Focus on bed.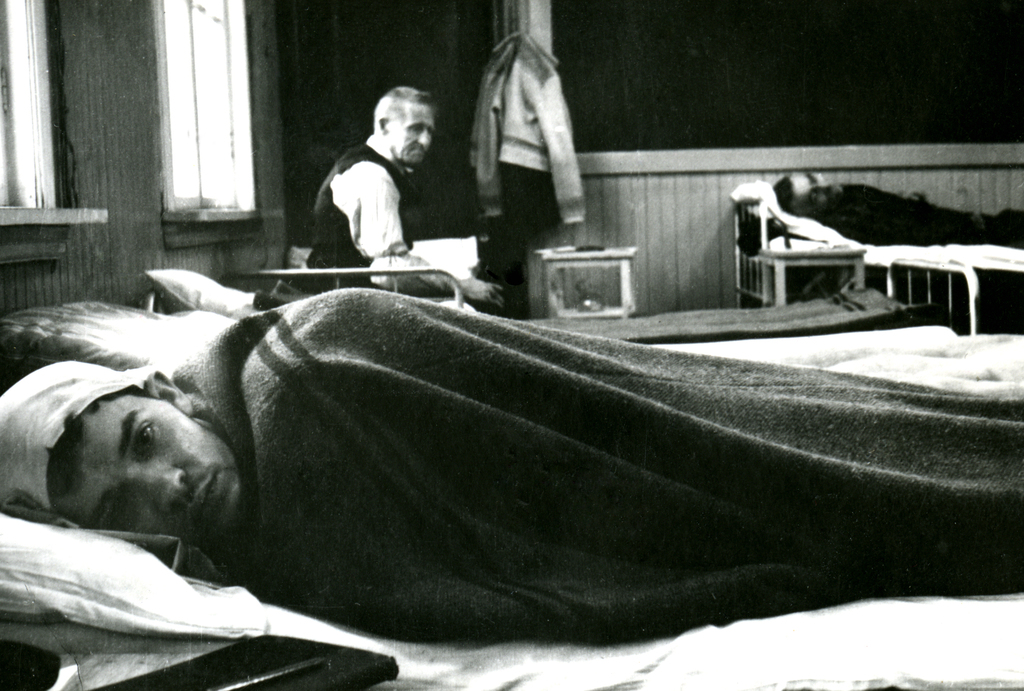
Focused at bbox=[729, 180, 1023, 308].
